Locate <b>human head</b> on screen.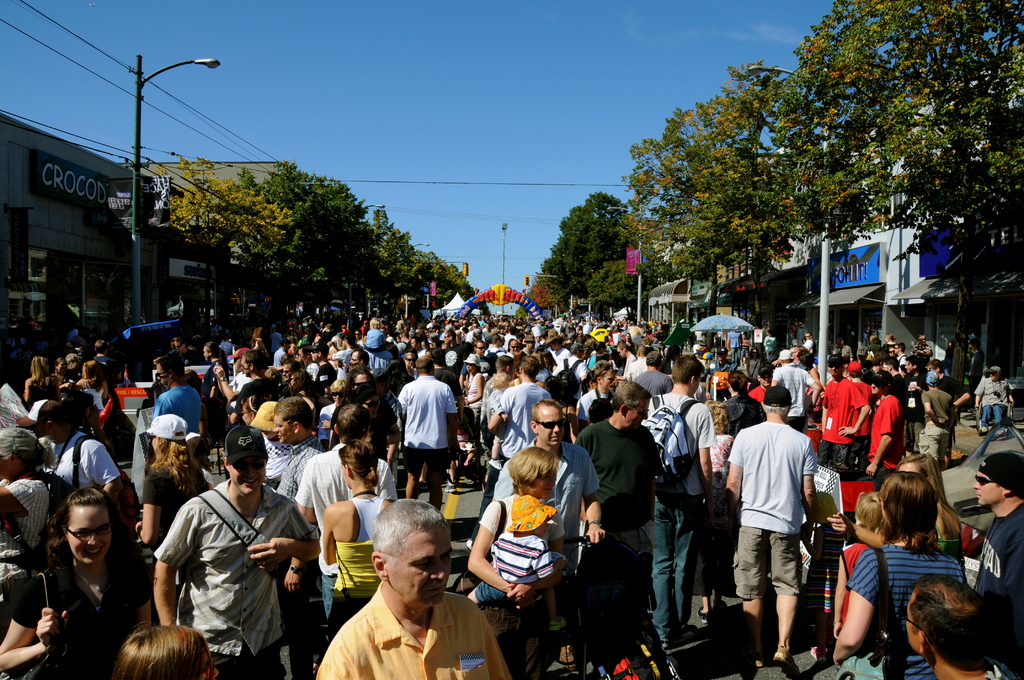
On screen at [785, 344, 804, 362].
